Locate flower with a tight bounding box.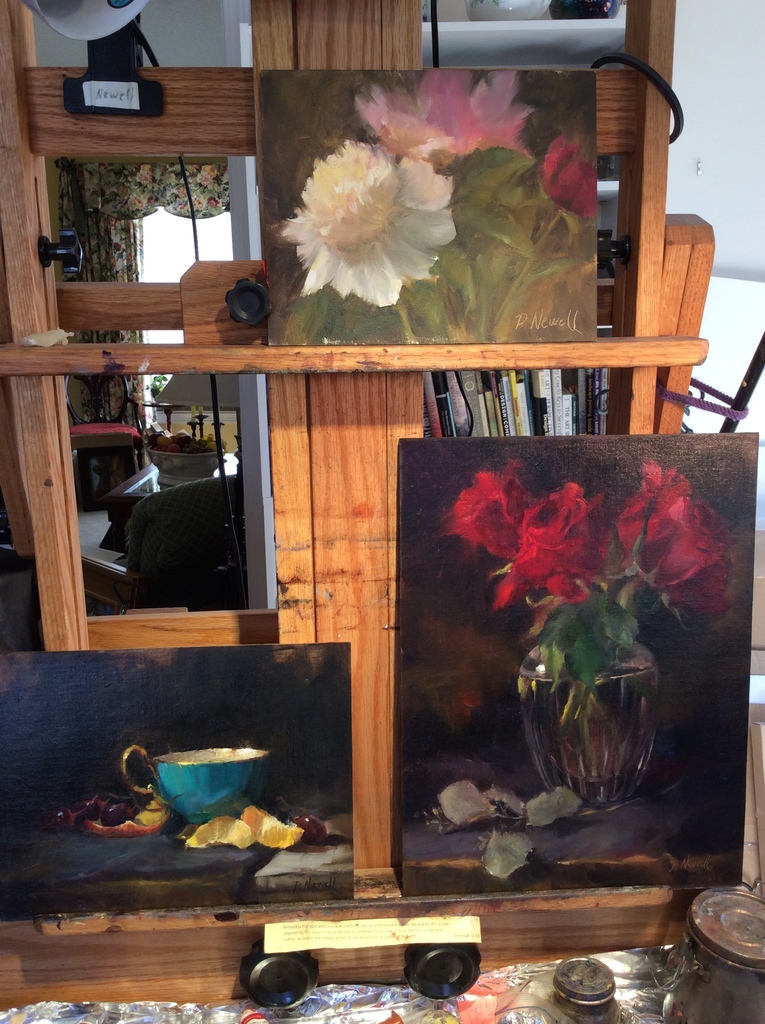
(left=286, top=130, right=432, bottom=323).
